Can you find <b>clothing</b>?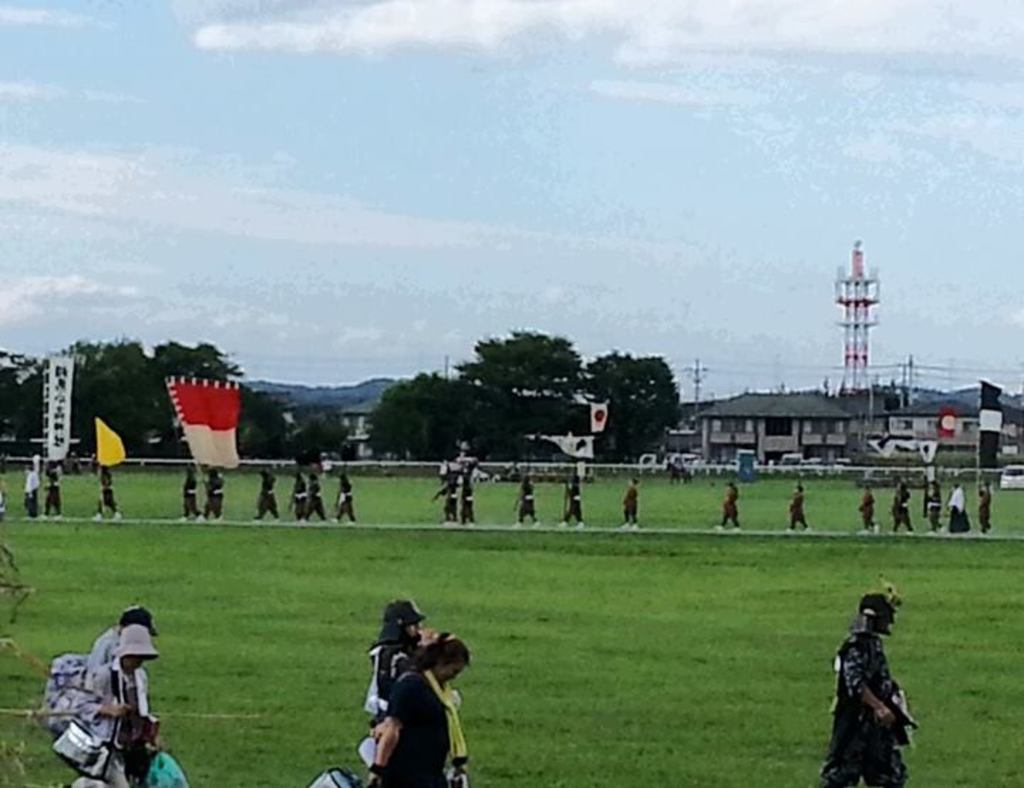
Yes, bounding box: {"left": 725, "top": 492, "right": 747, "bottom": 523}.
